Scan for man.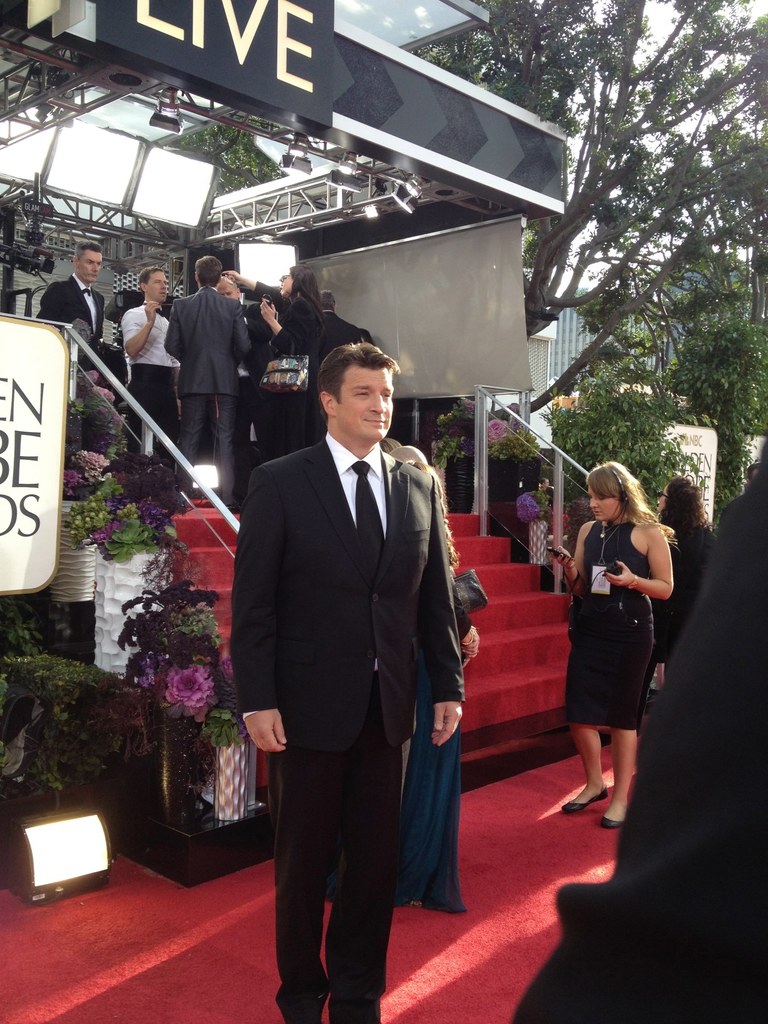
Scan result: x1=166, y1=249, x2=257, y2=495.
